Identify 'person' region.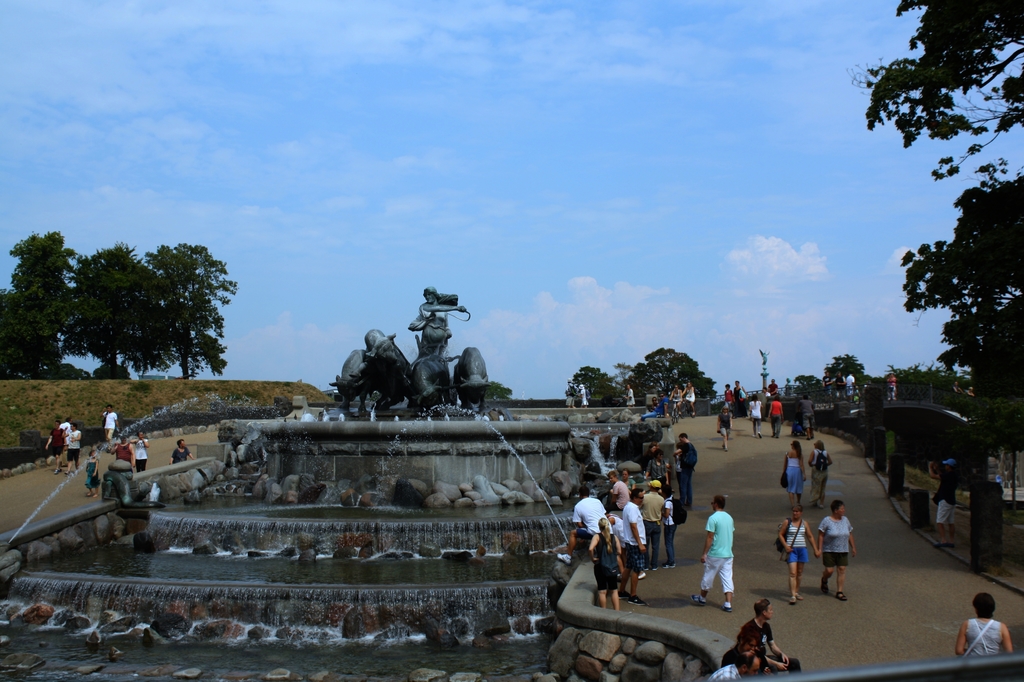
Region: l=783, t=437, r=807, b=509.
